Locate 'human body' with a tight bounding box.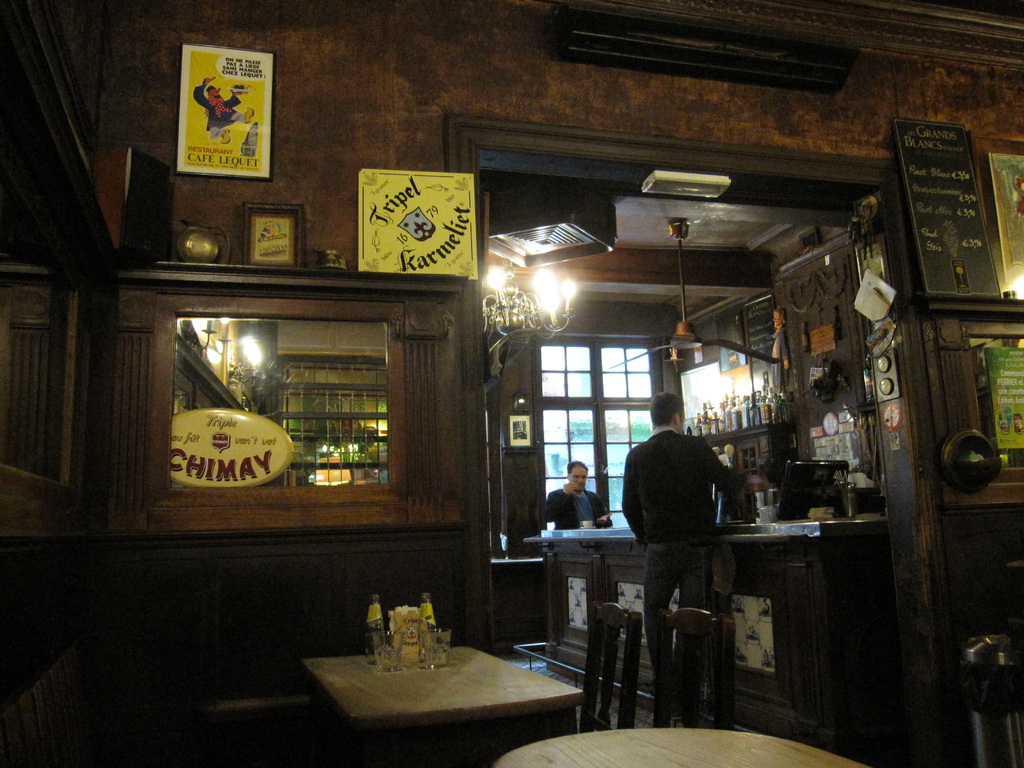
BBox(196, 84, 256, 142).
